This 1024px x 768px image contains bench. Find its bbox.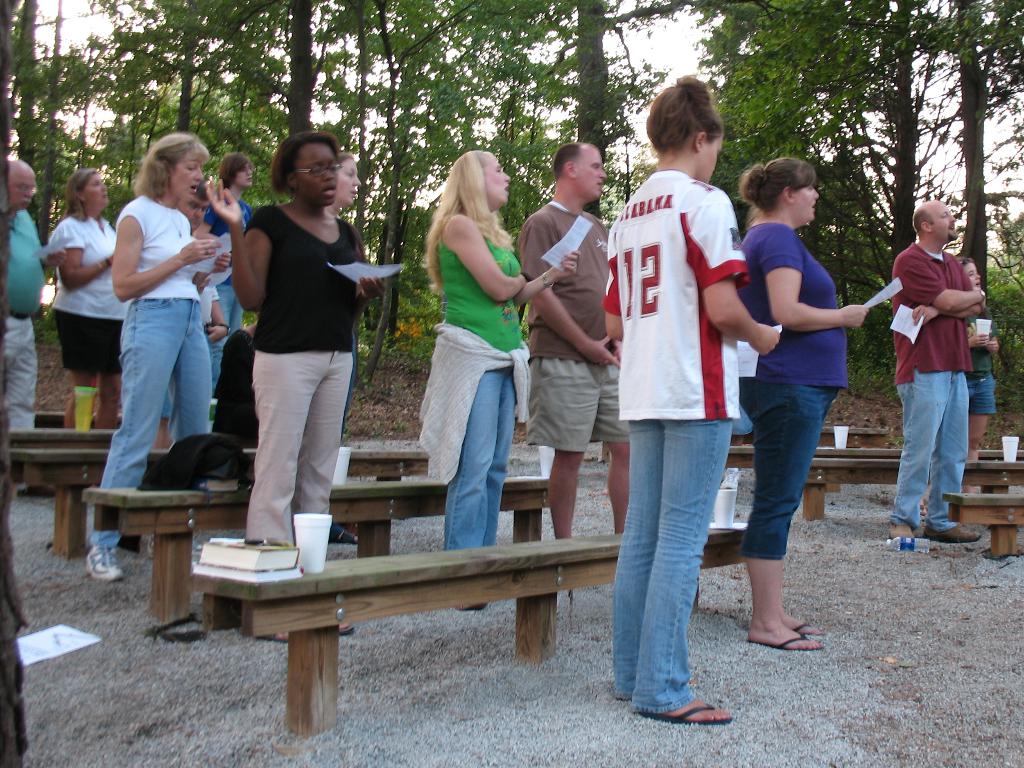
{"left": 939, "top": 491, "right": 1023, "bottom": 563}.
